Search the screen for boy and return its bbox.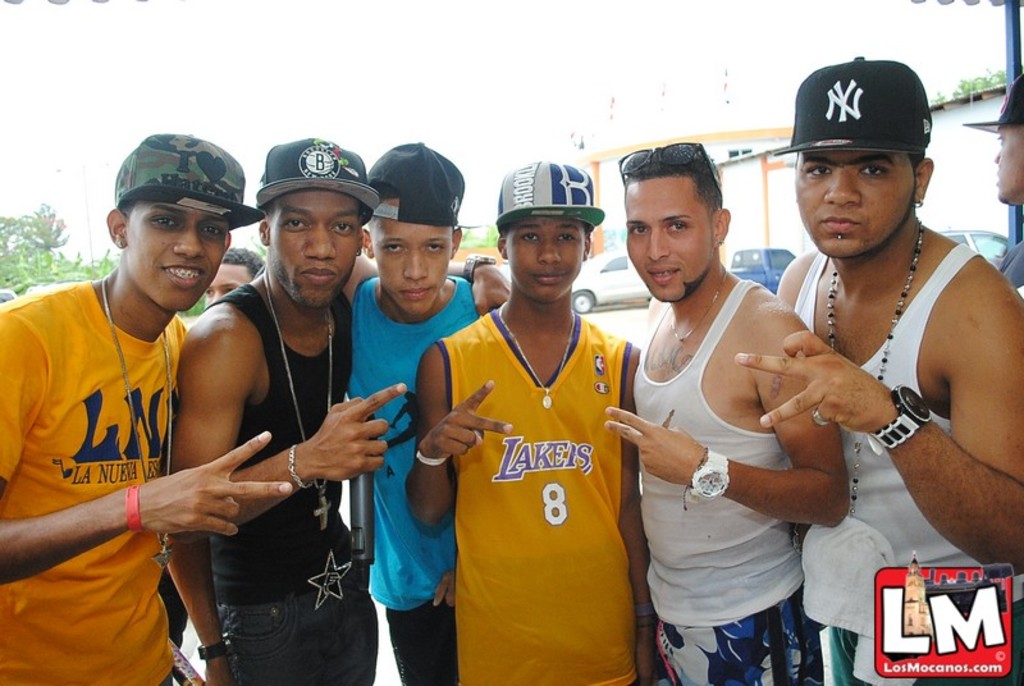
Found: [337,138,516,681].
